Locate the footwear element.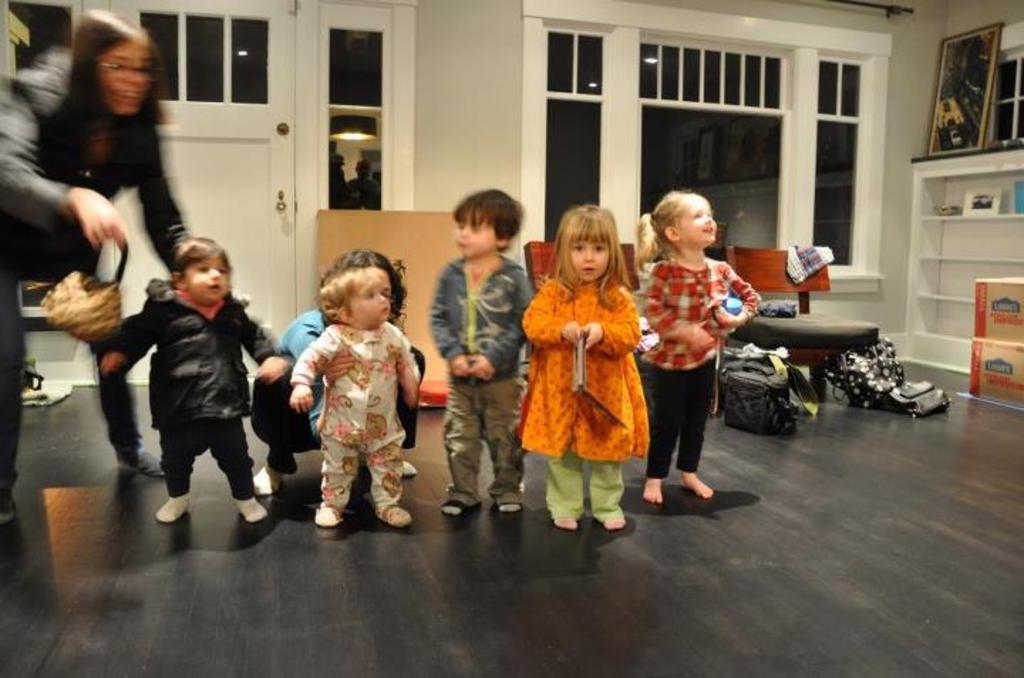
Element bbox: (x1=668, y1=453, x2=732, y2=517).
